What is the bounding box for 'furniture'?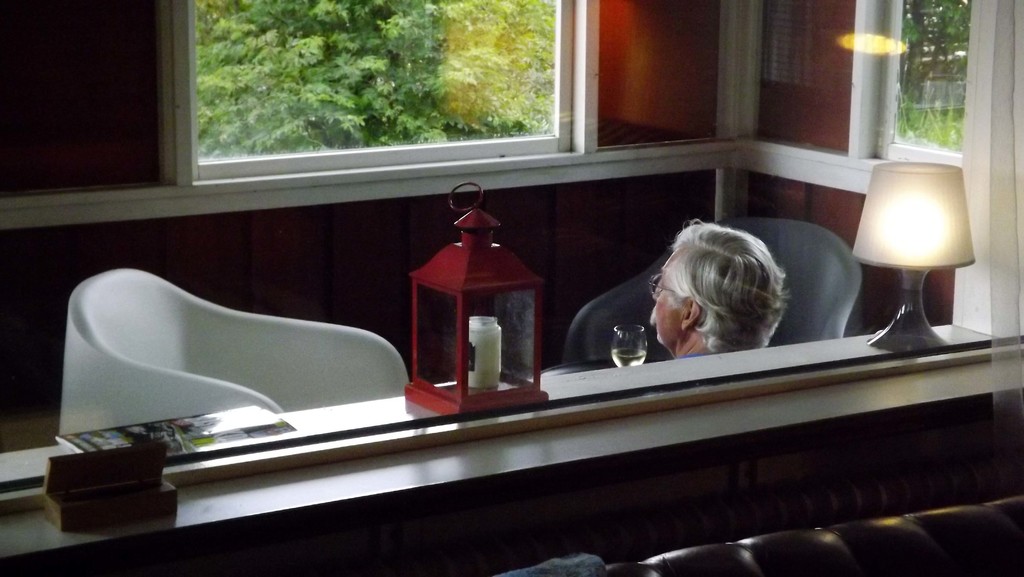
bbox=[561, 220, 863, 361].
